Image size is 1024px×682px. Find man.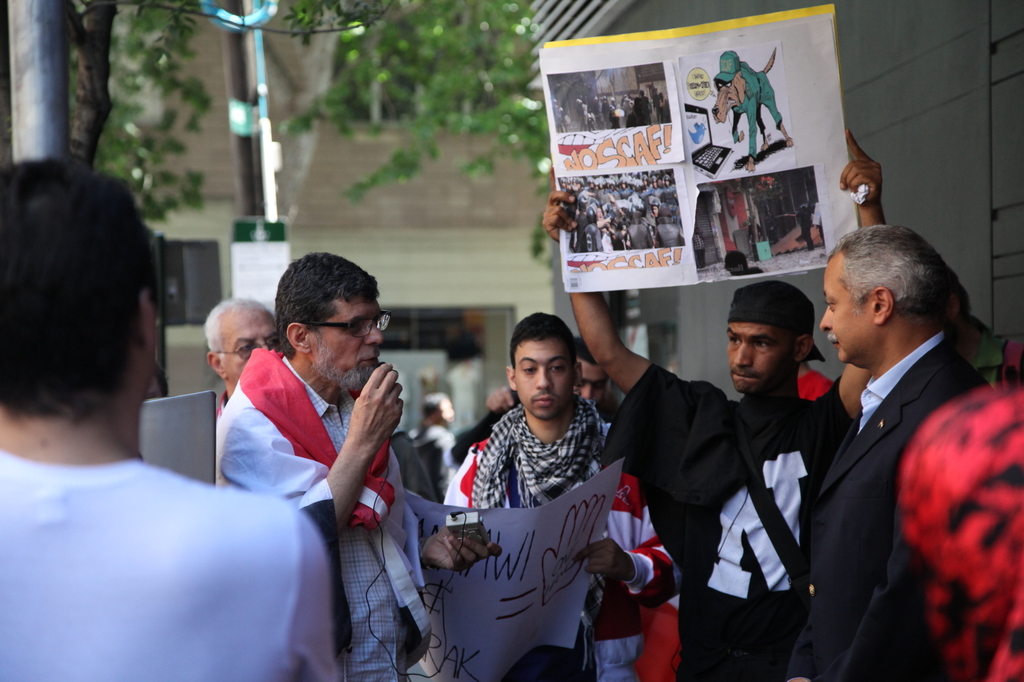
(541, 125, 884, 681).
